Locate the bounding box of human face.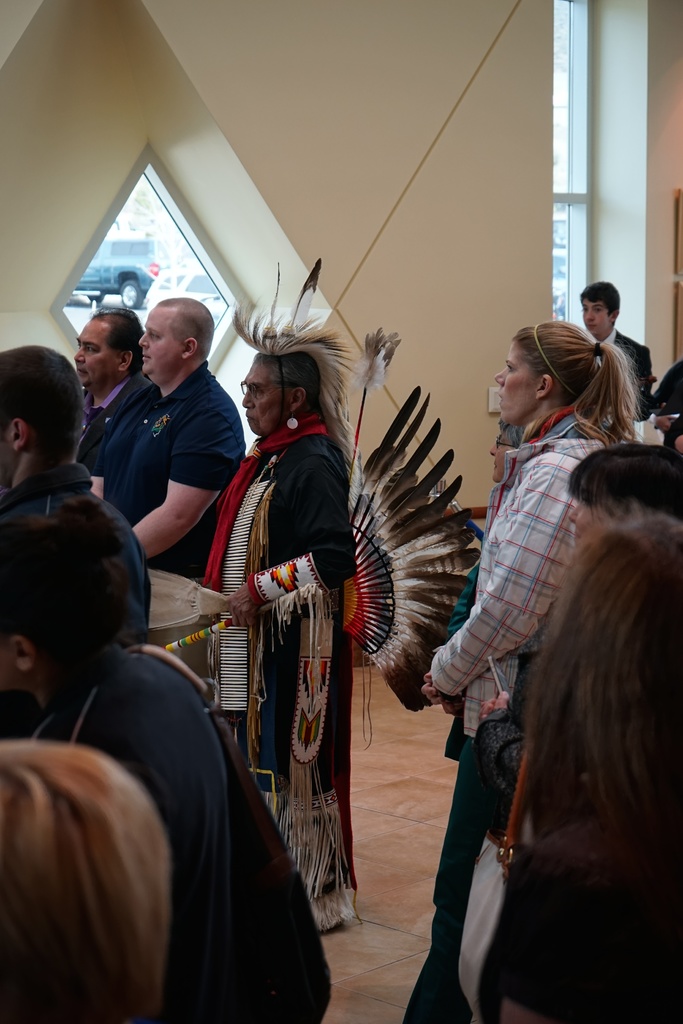
Bounding box: detection(134, 309, 190, 378).
